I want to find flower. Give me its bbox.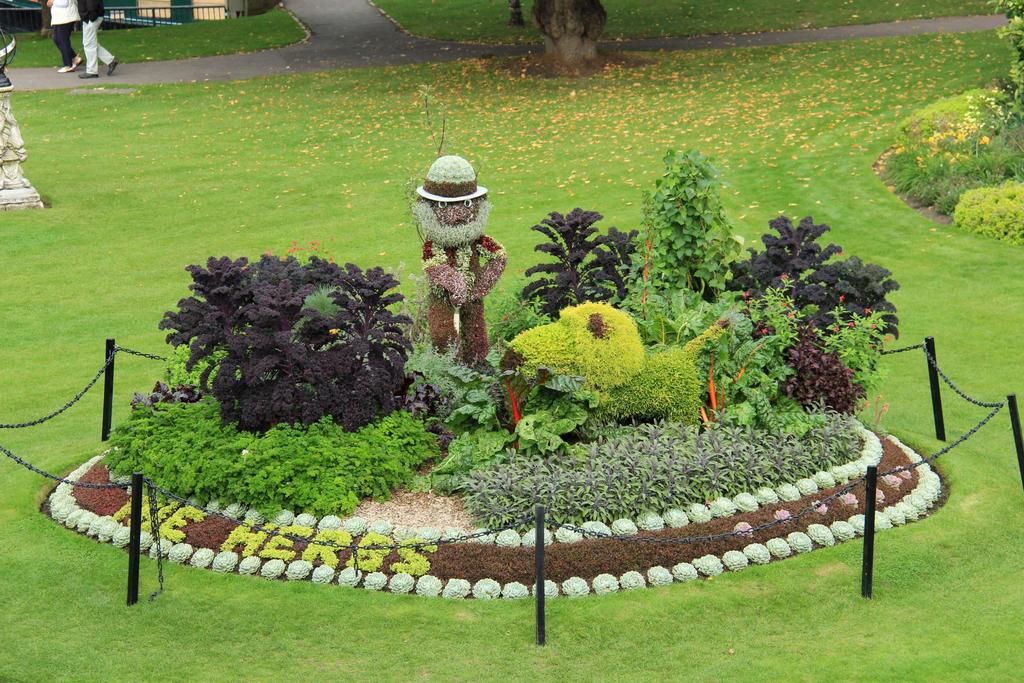
(left=745, top=299, right=749, bottom=304).
